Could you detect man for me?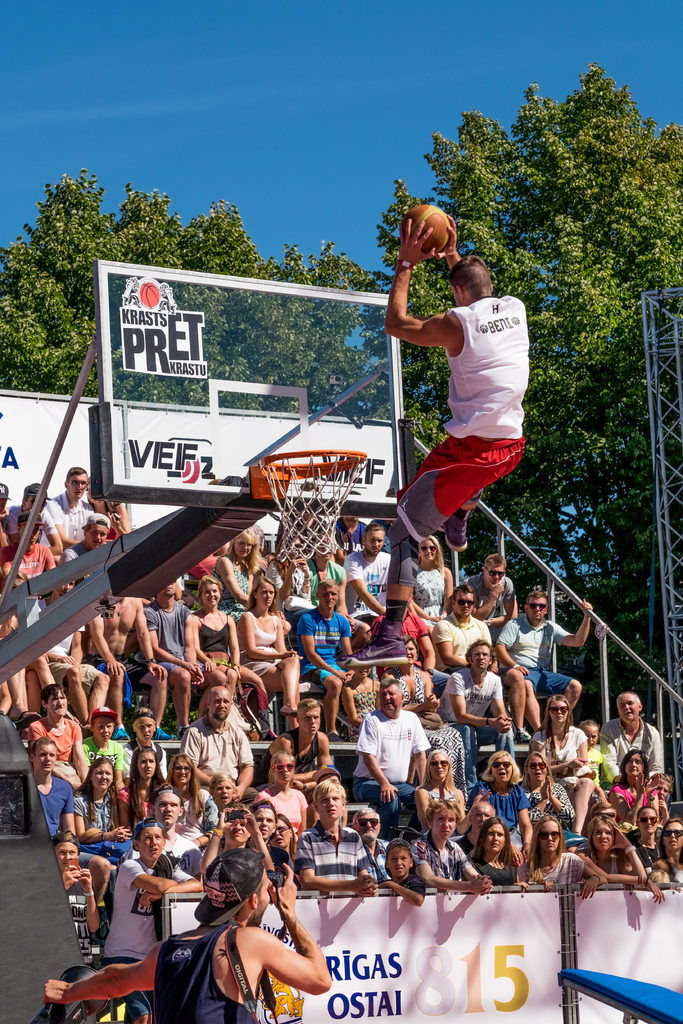
Detection result: rect(266, 699, 336, 832).
